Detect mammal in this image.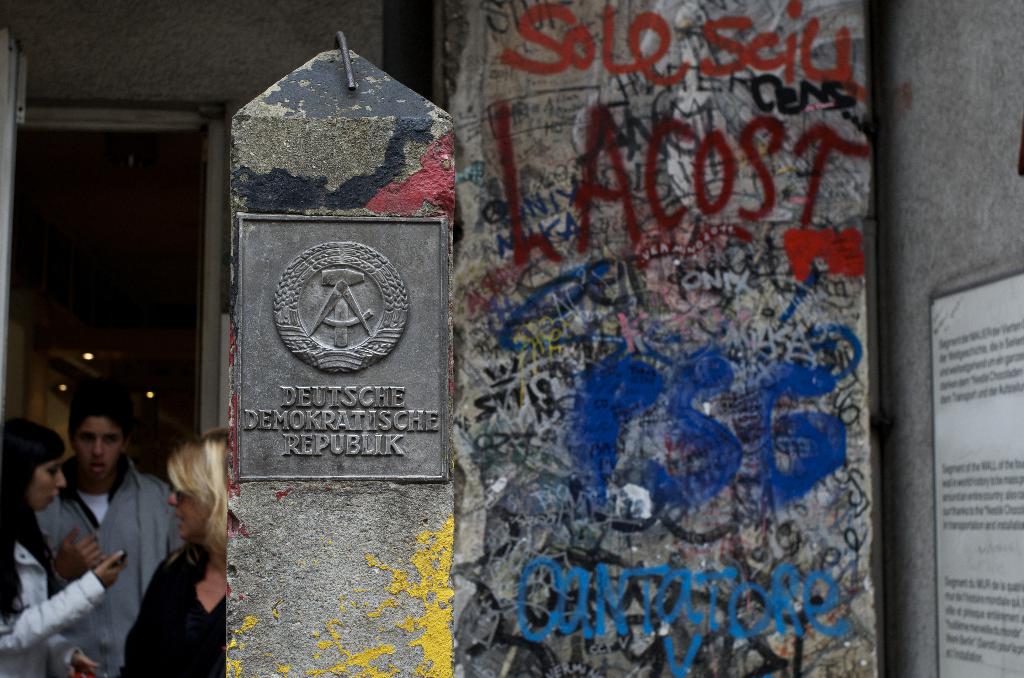
Detection: [122,423,232,677].
